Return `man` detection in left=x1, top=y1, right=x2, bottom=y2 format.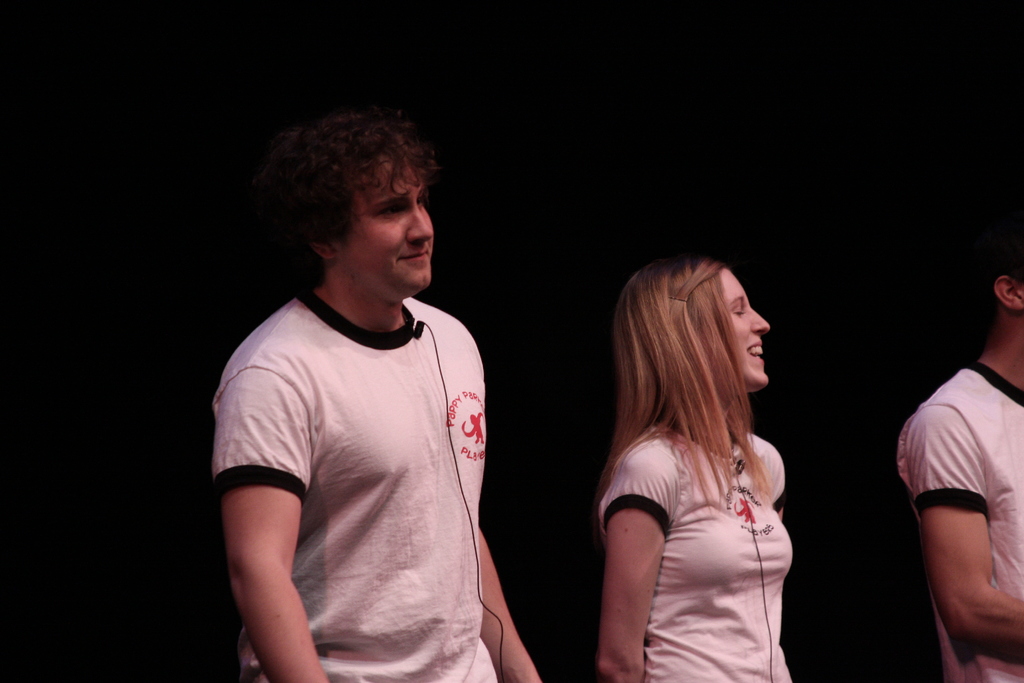
left=883, top=237, right=1023, bottom=680.
